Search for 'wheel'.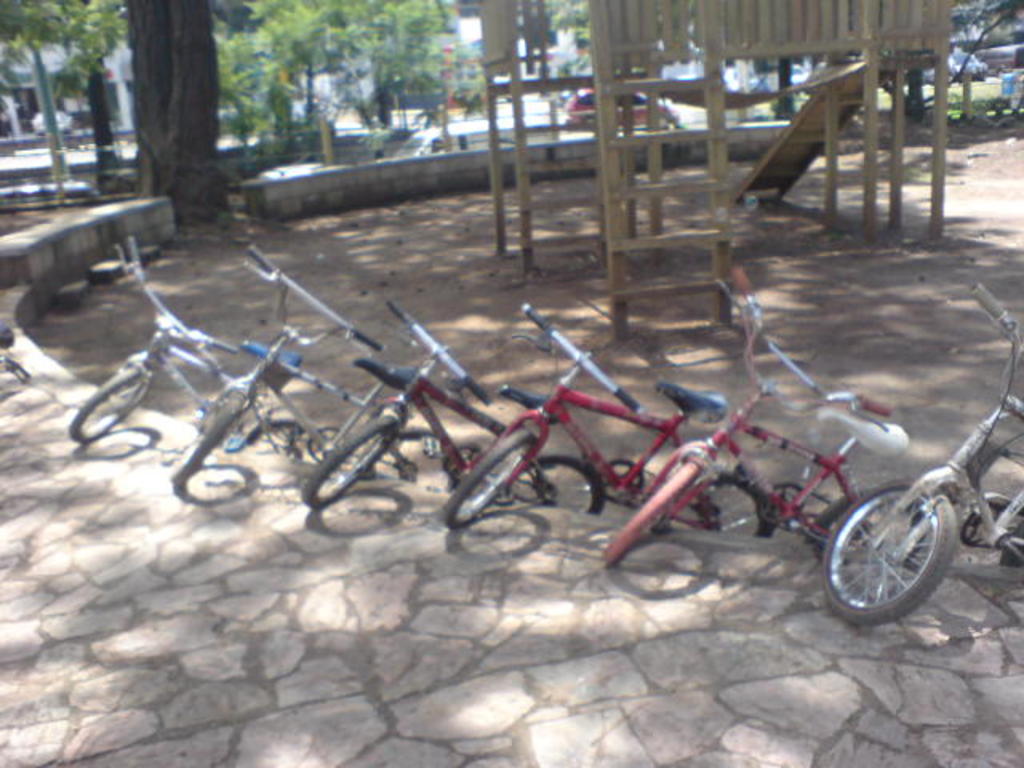
Found at locate(171, 395, 246, 490).
